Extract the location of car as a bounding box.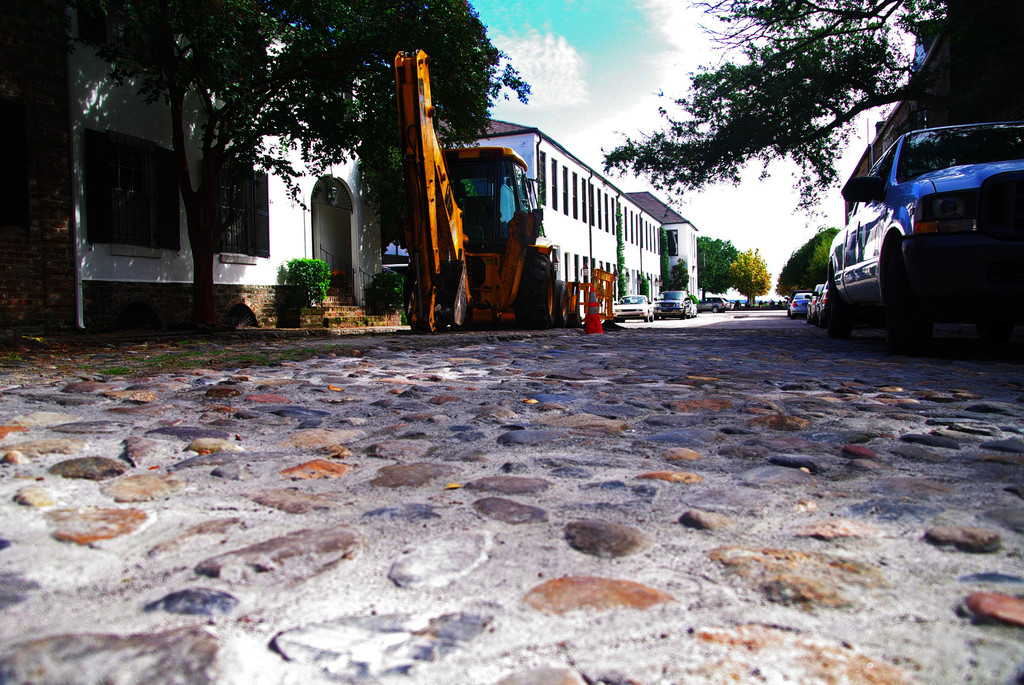
pyautogui.locateOnScreen(696, 298, 732, 310).
